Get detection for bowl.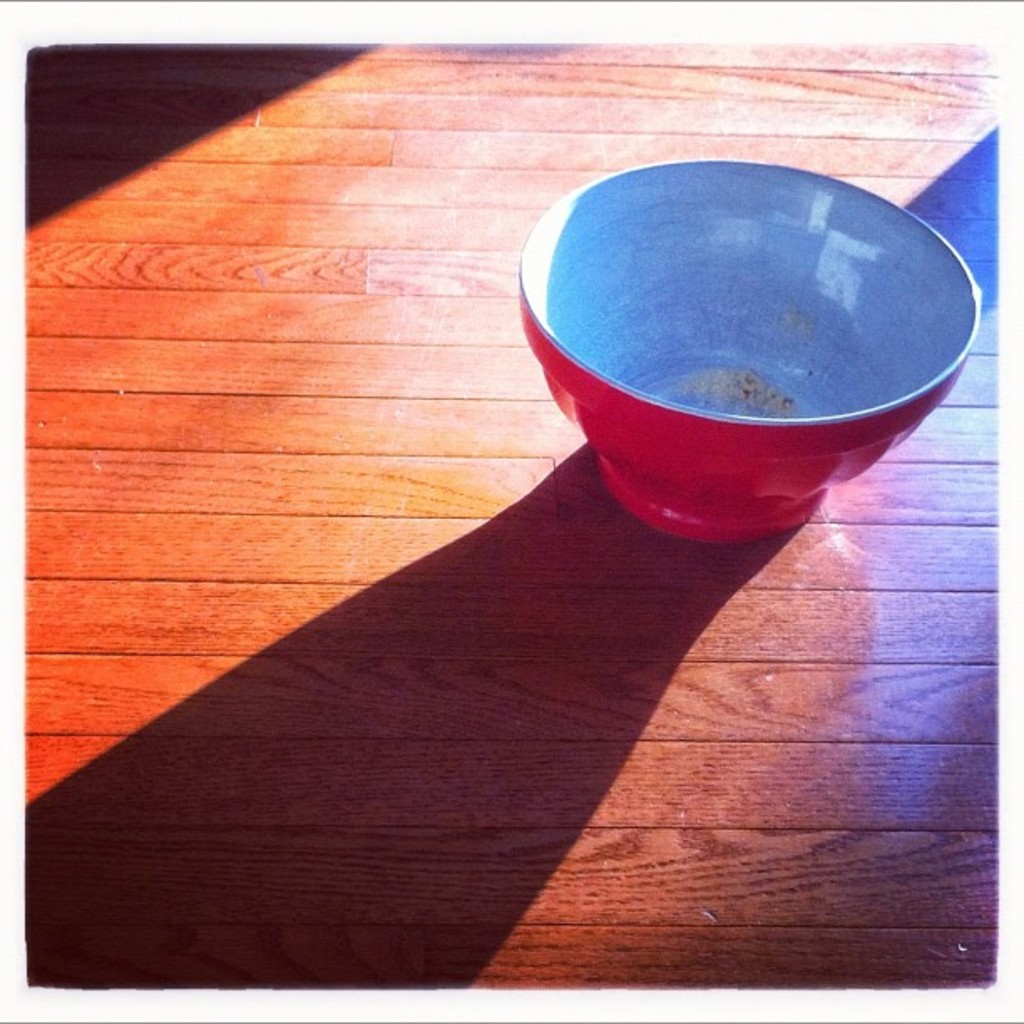
Detection: x1=527, y1=156, x2=957, y2=515.
